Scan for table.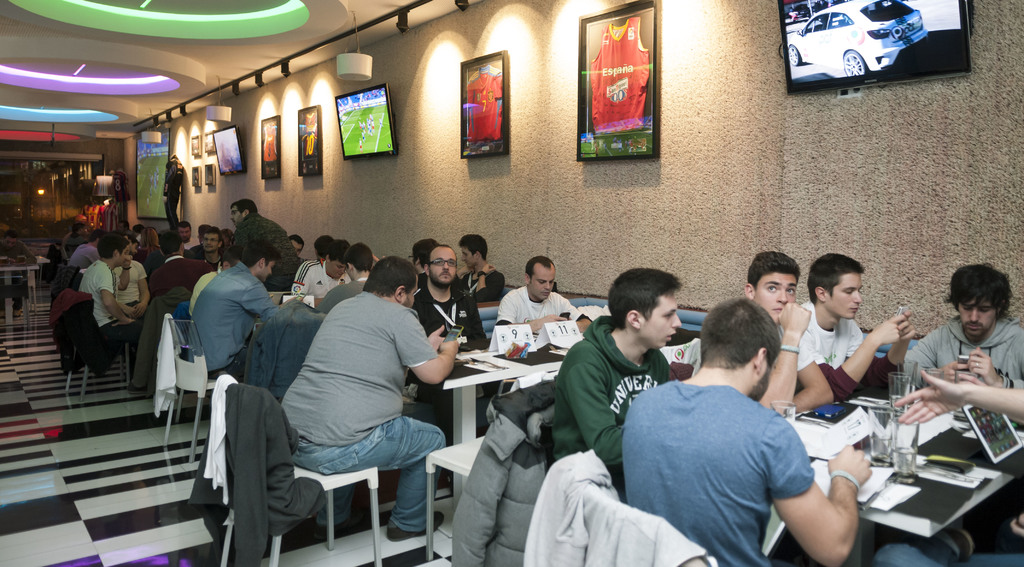
Scan result: 780,392,1023,566.
